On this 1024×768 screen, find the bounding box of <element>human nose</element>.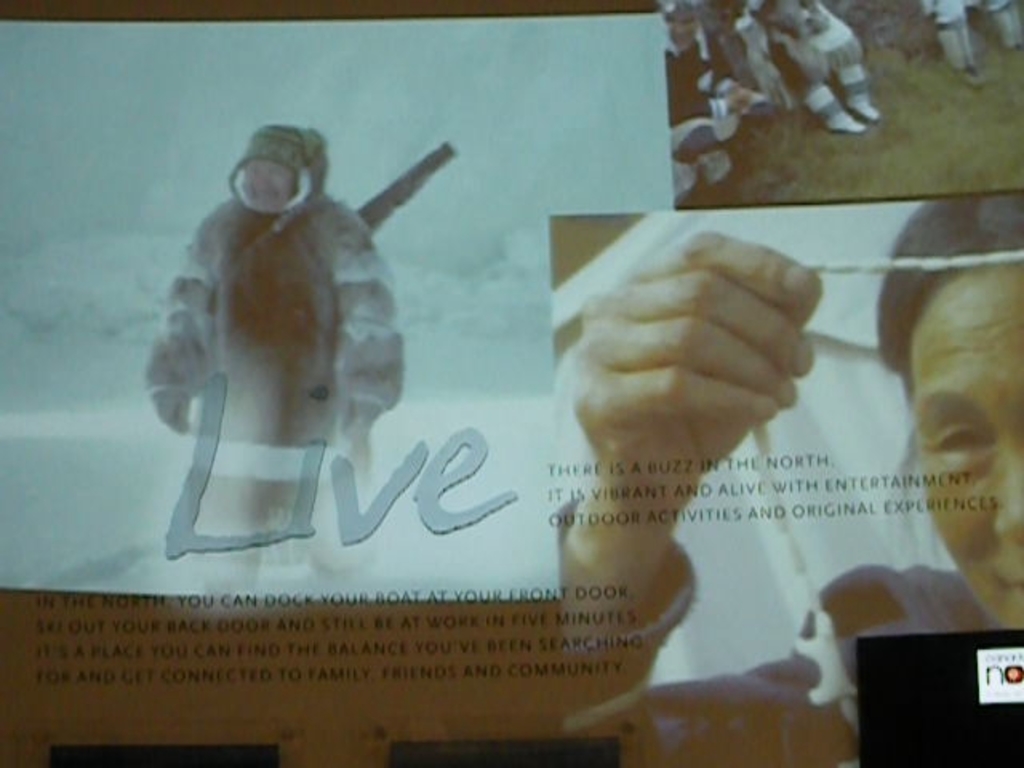
Bounding box: pyautogui.locateOnScreen(994, 451, 1022, 544).
